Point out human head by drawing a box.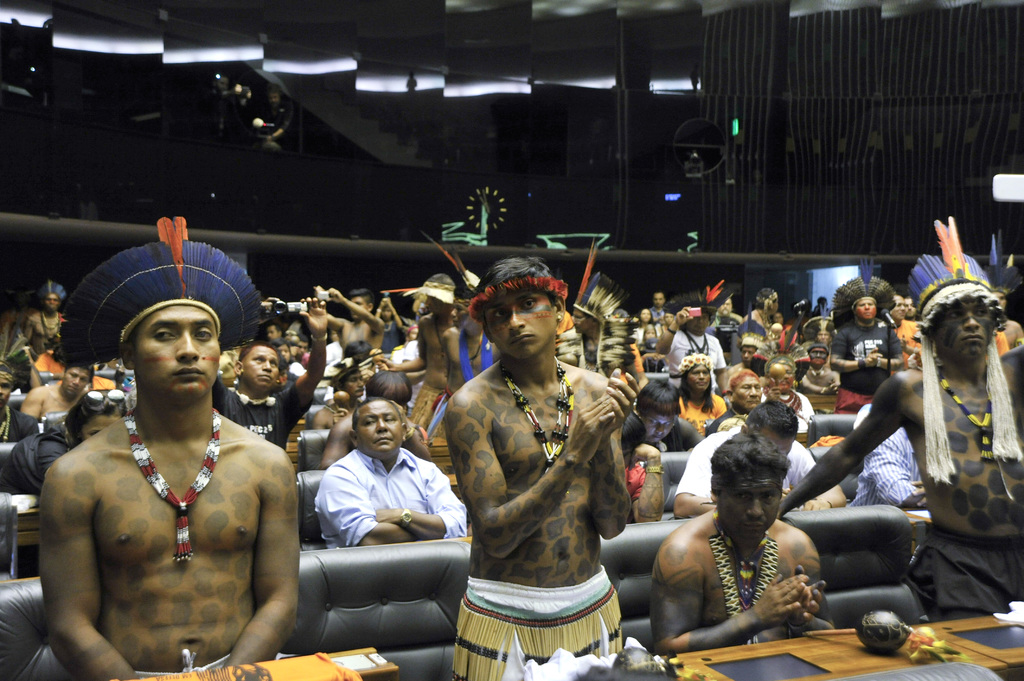
region(799, 314, 834, 346).
